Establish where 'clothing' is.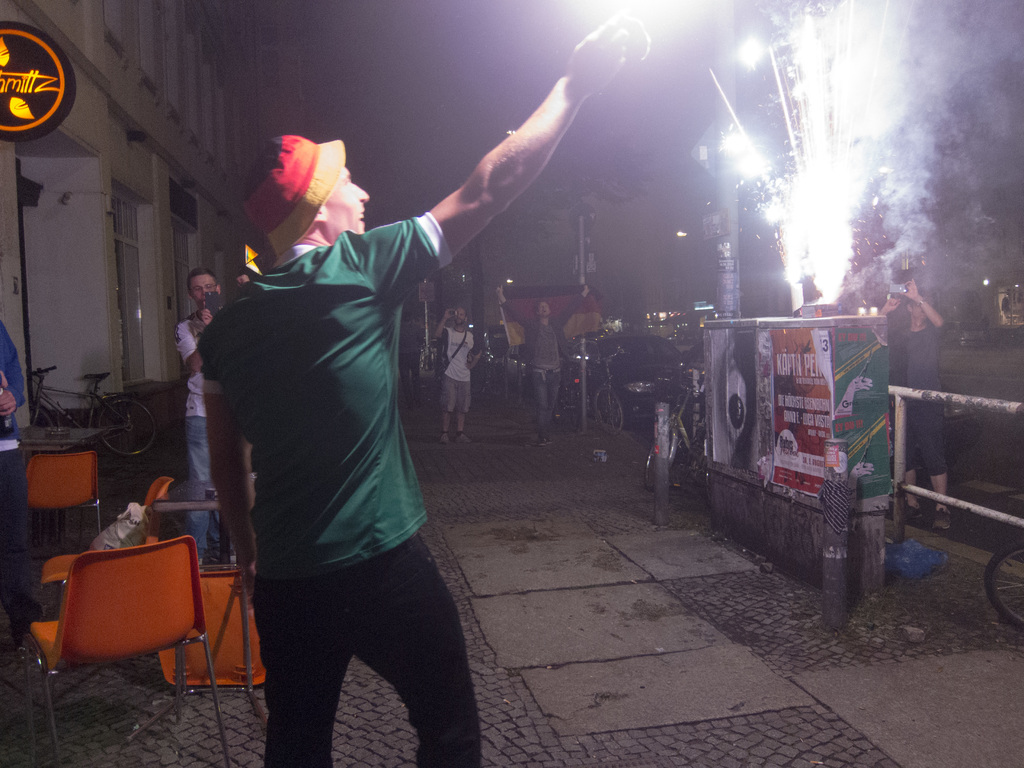
Established at (left=1, top=310, right=45, bottom=613).
